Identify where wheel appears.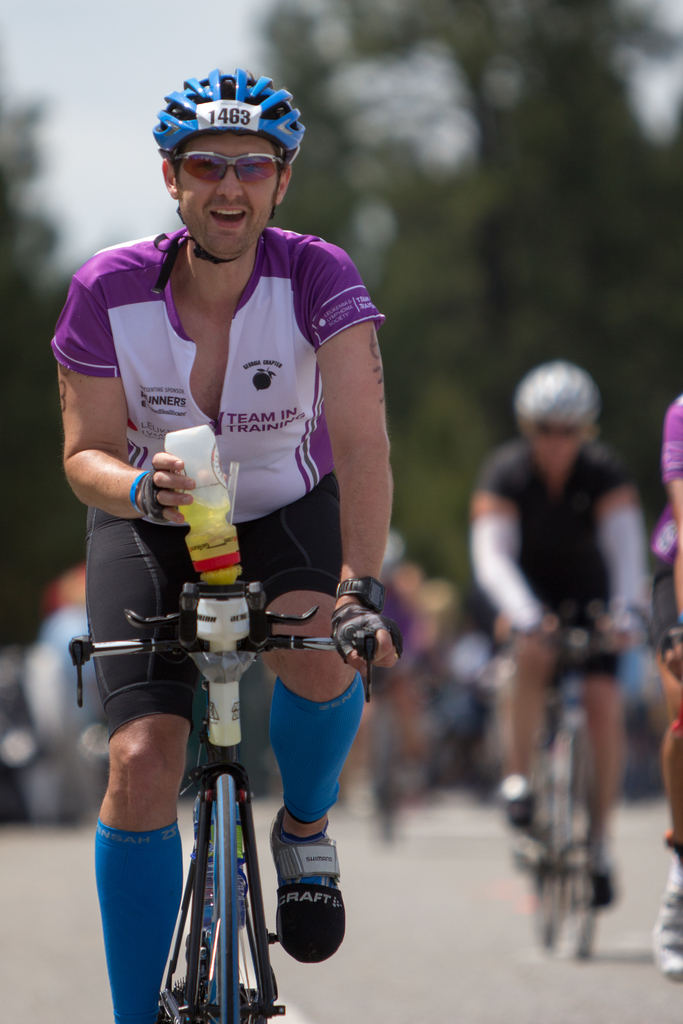
Appears at bbox=[160, 732, 266, 1012].
